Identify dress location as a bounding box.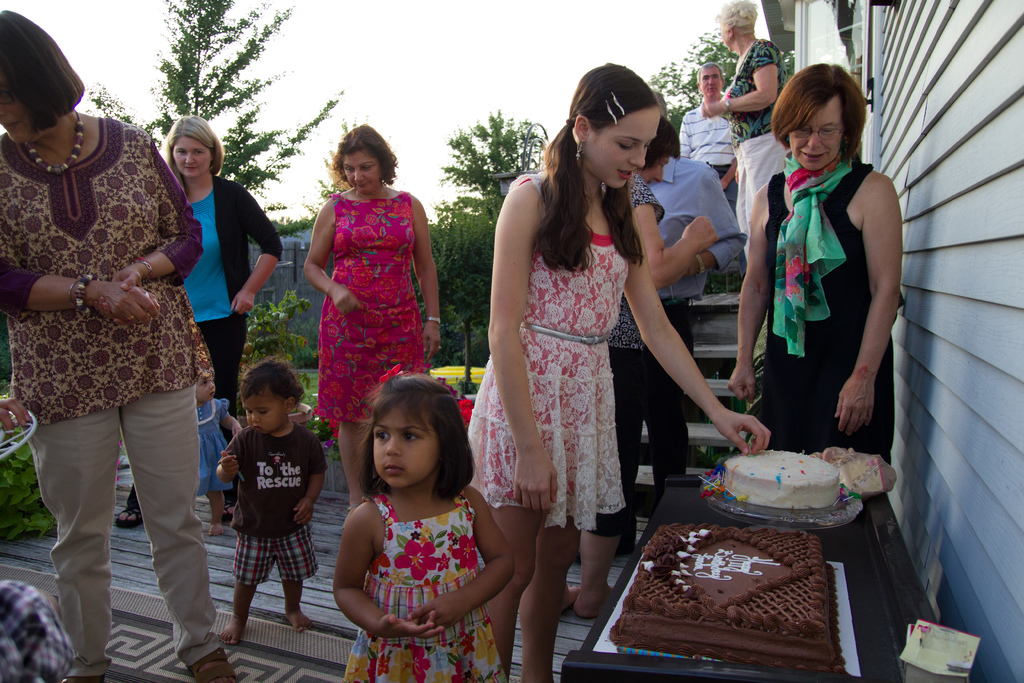
region(758, 160, 904, 465).
